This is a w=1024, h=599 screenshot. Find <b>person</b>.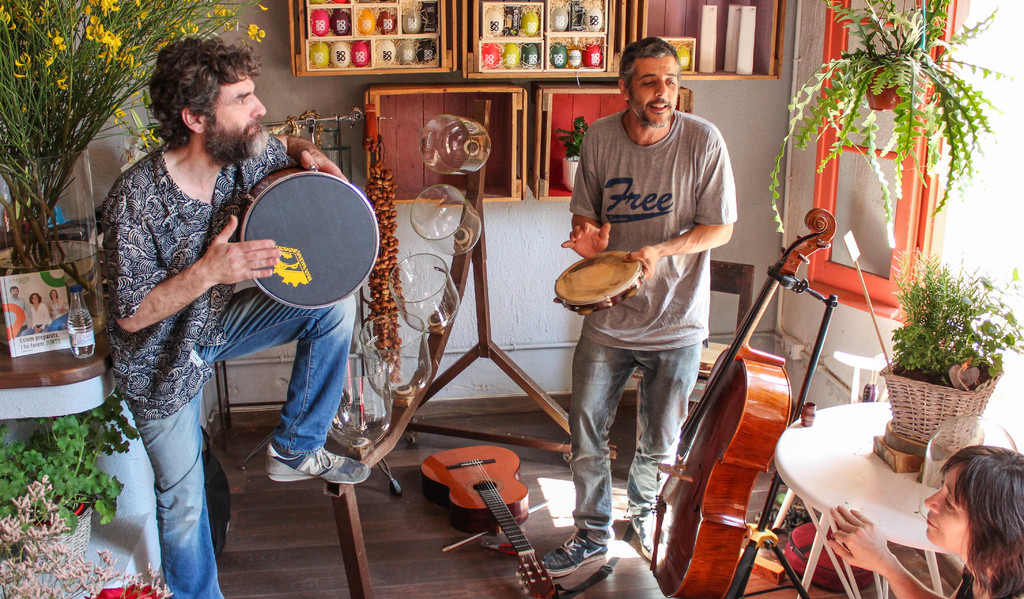
Bounding box: box=[23, 293, 54, 332].
